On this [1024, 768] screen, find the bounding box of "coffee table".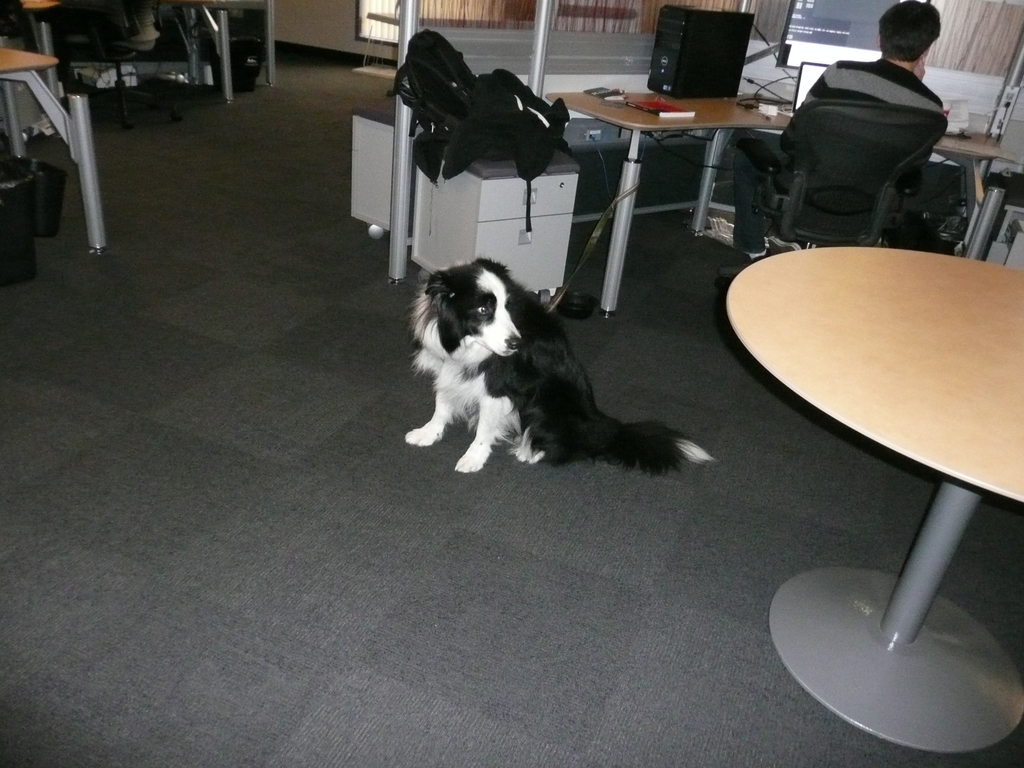
Bounding box: 932, 115, 1023, 193.
